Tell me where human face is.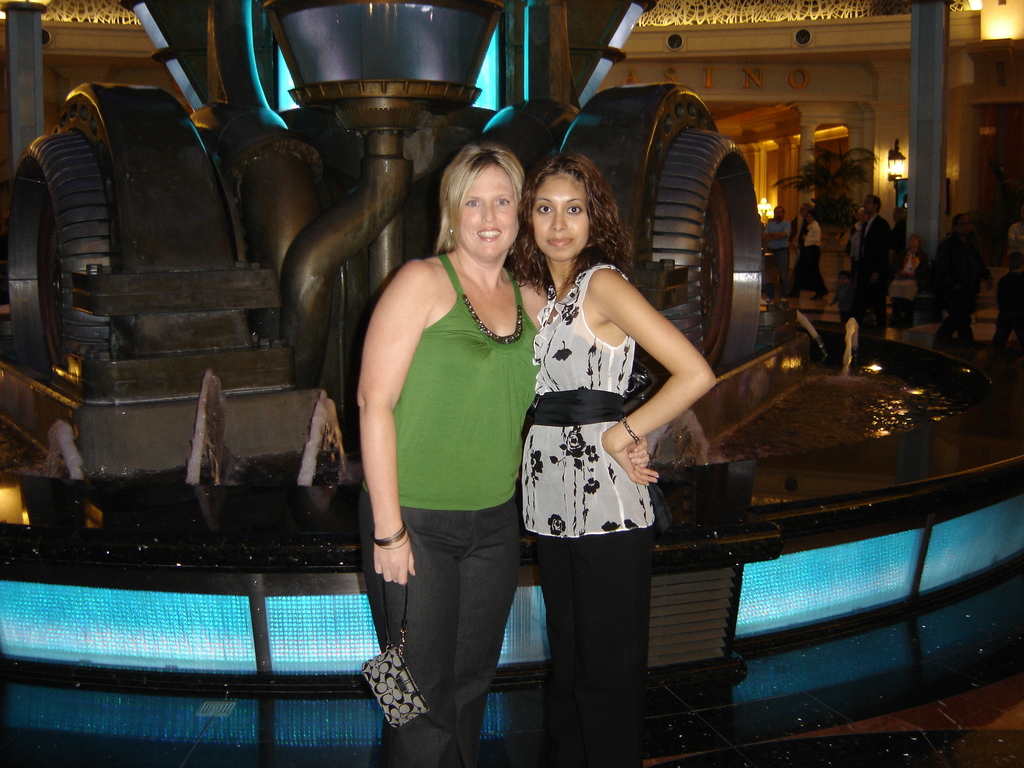
human face is at l=527, t=177, r=598, b=262.
